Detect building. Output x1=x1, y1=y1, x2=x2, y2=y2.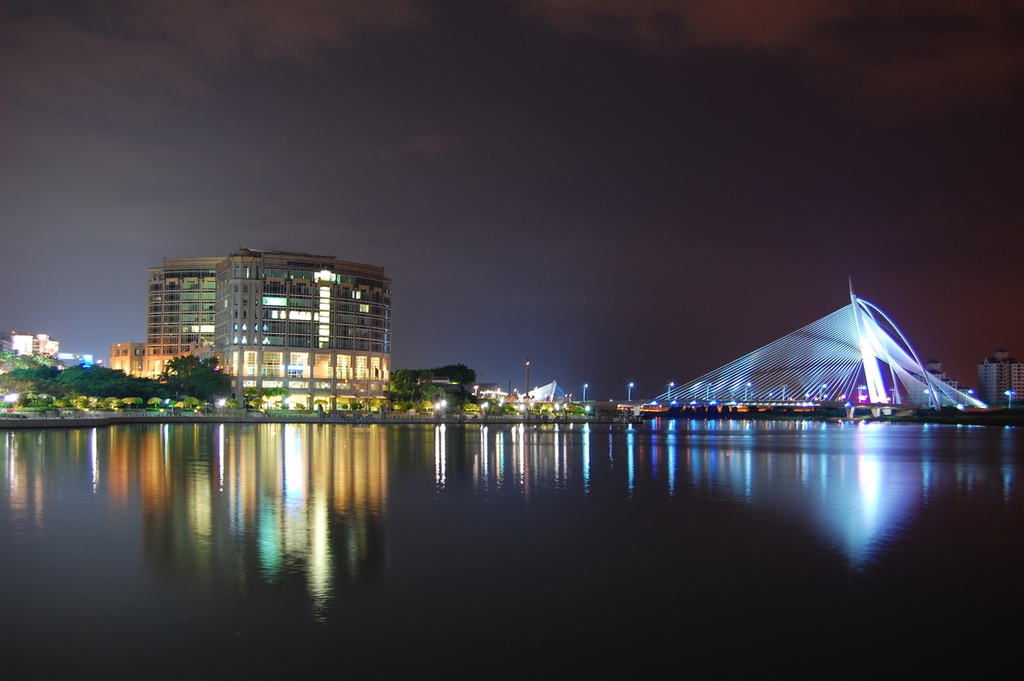
x1=108, y1=254, x2=392, y2=420.
